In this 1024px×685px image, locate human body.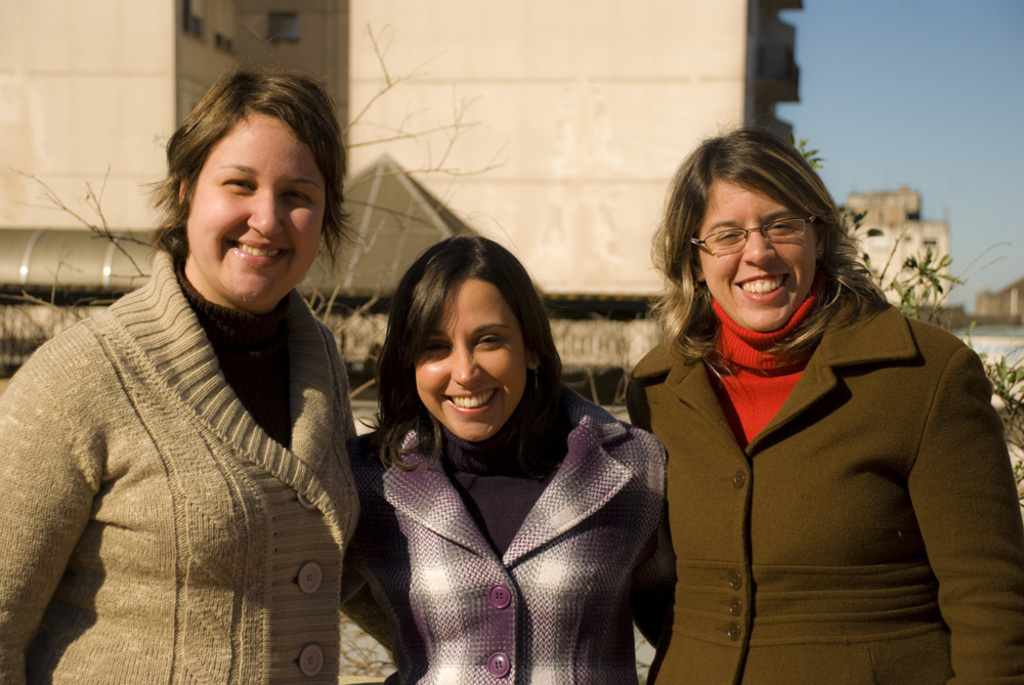
Bounding box: (343, 240, 672, 684).
